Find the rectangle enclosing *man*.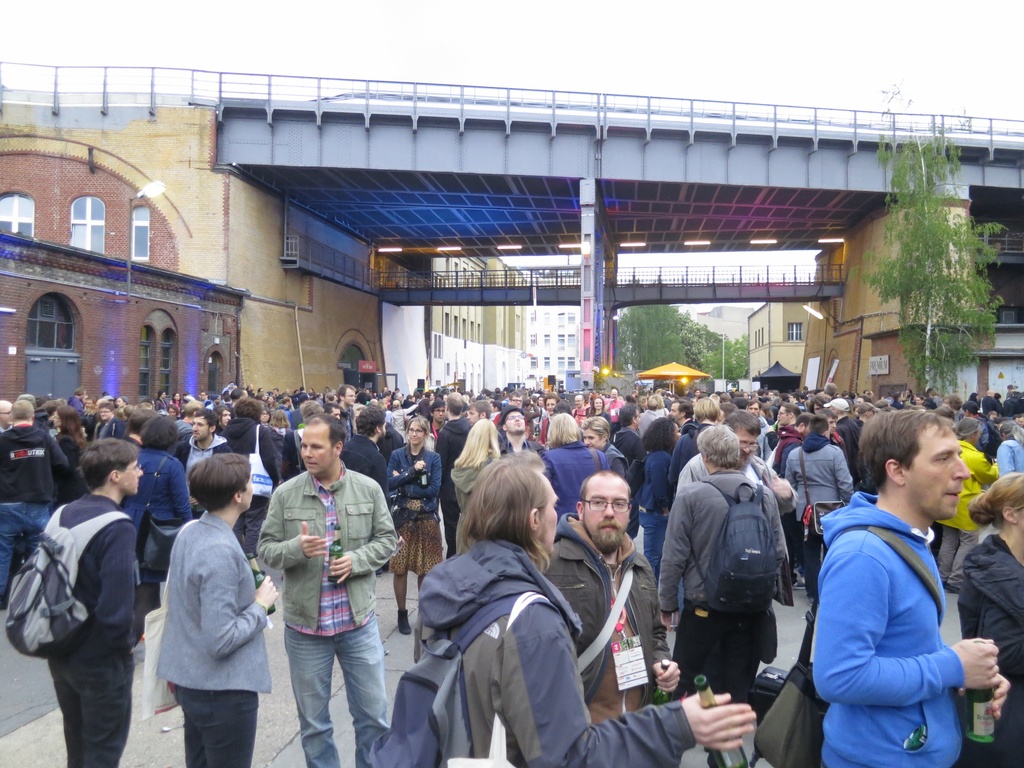
x1=659 y1=434 x2=789 y2=709.
